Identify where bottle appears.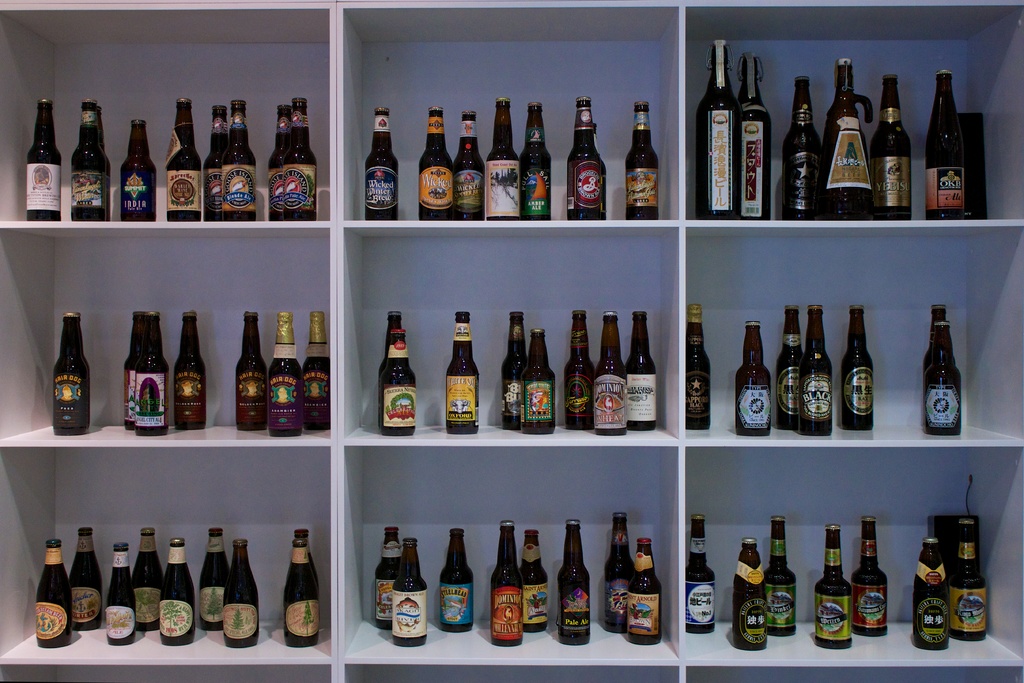
Appears at bbox=(389, 533, 429, 648).
